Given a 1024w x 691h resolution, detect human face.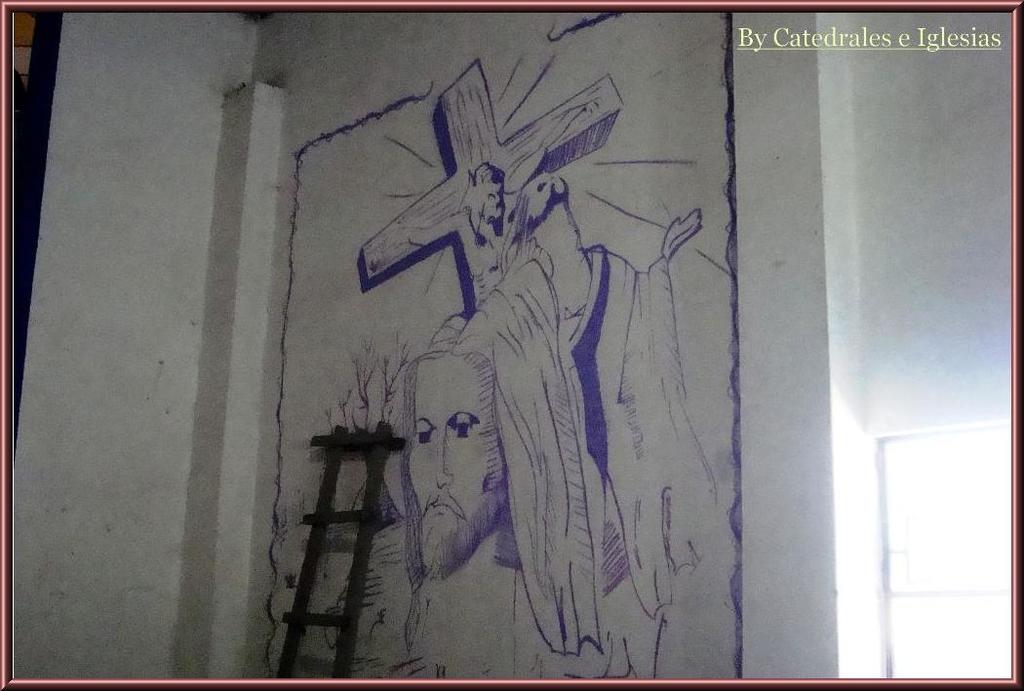
<box>520,175,571,223</box>.
